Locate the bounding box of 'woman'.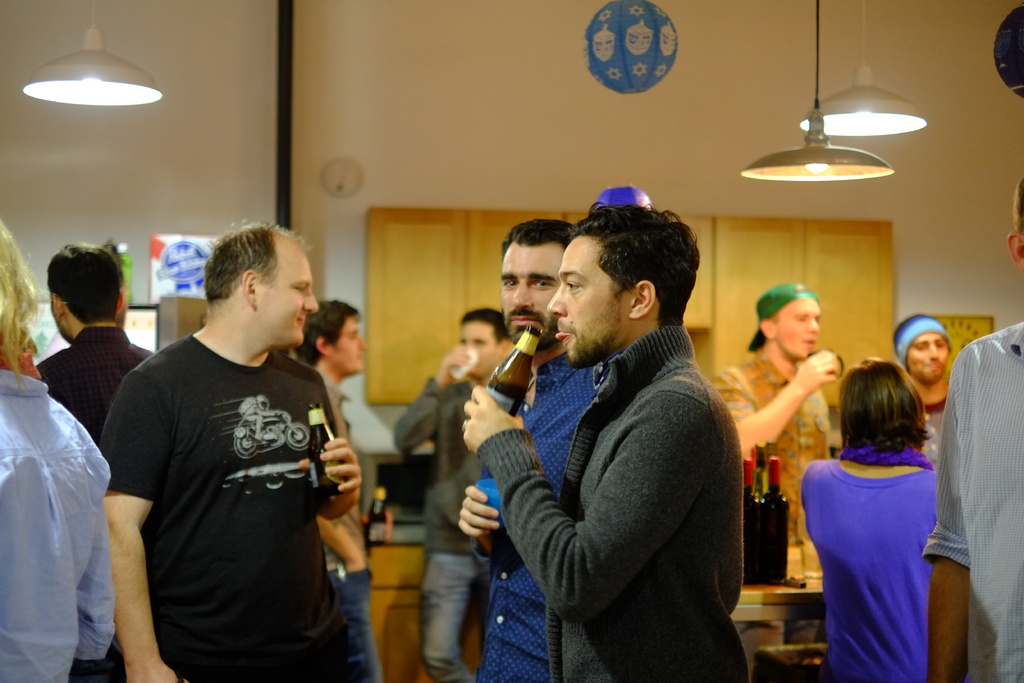
Bounding box: 800 359 945 682.
